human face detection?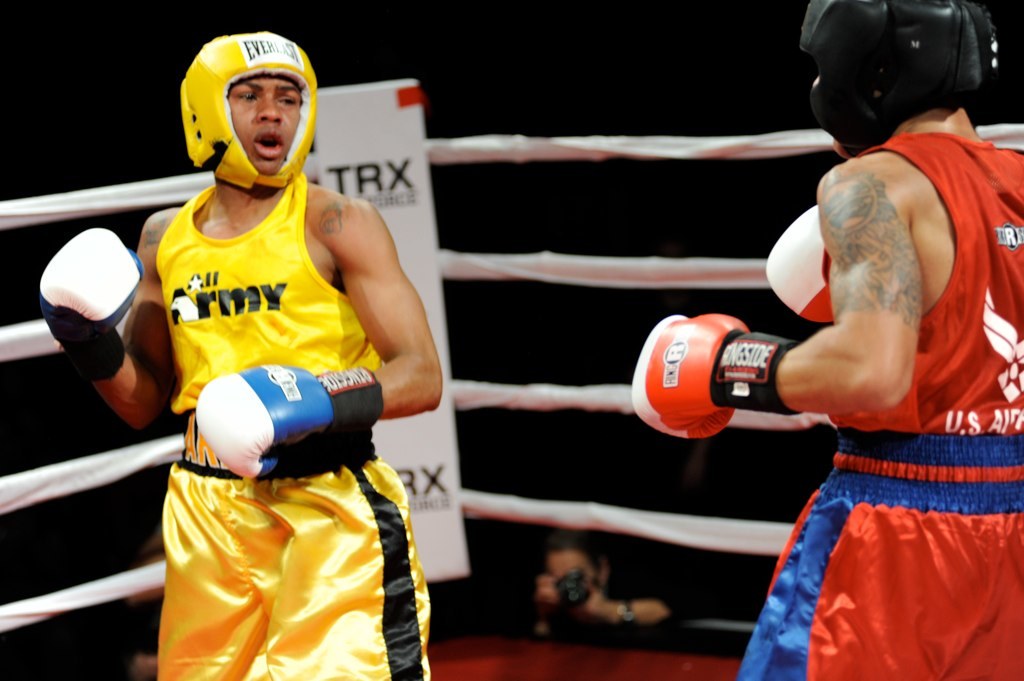
bbox(551, 551, 590, 575)
